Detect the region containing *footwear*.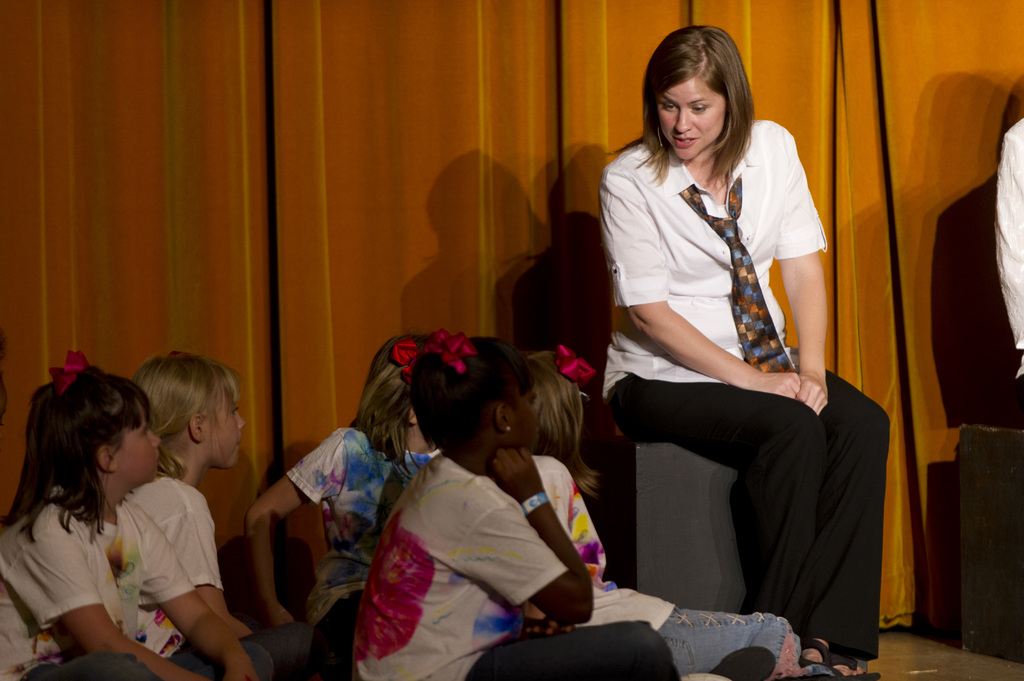
[x1=798, y1=631, x2=828, y2=671].
